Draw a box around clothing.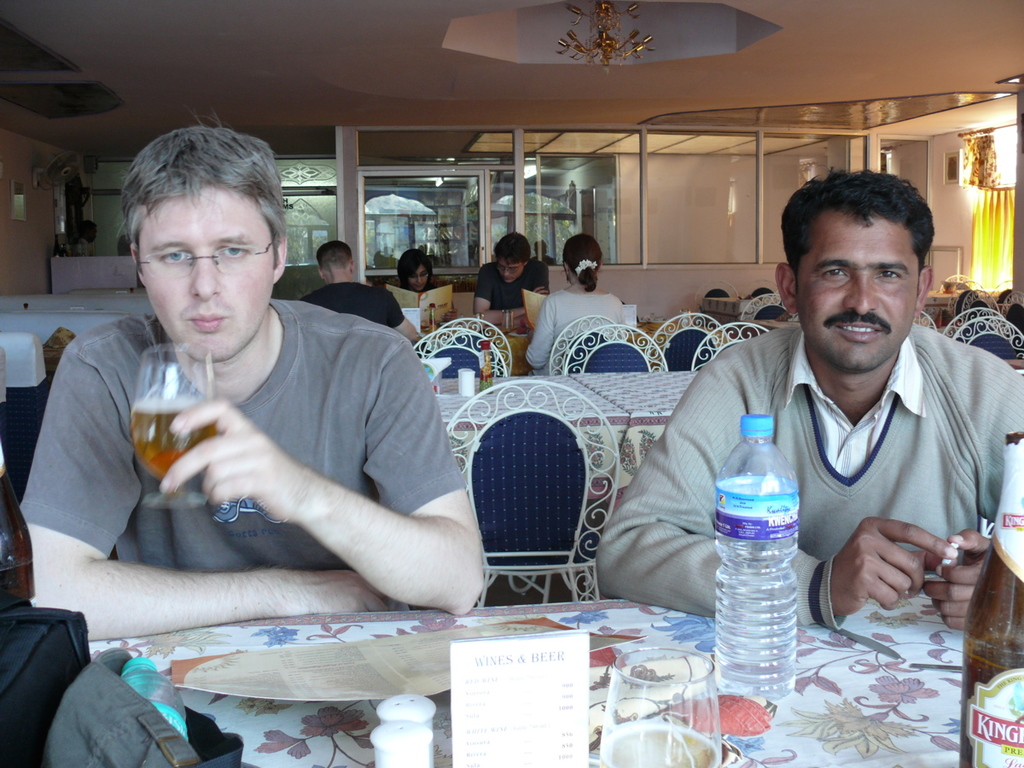
BBox(295, 279, 405, 330).
